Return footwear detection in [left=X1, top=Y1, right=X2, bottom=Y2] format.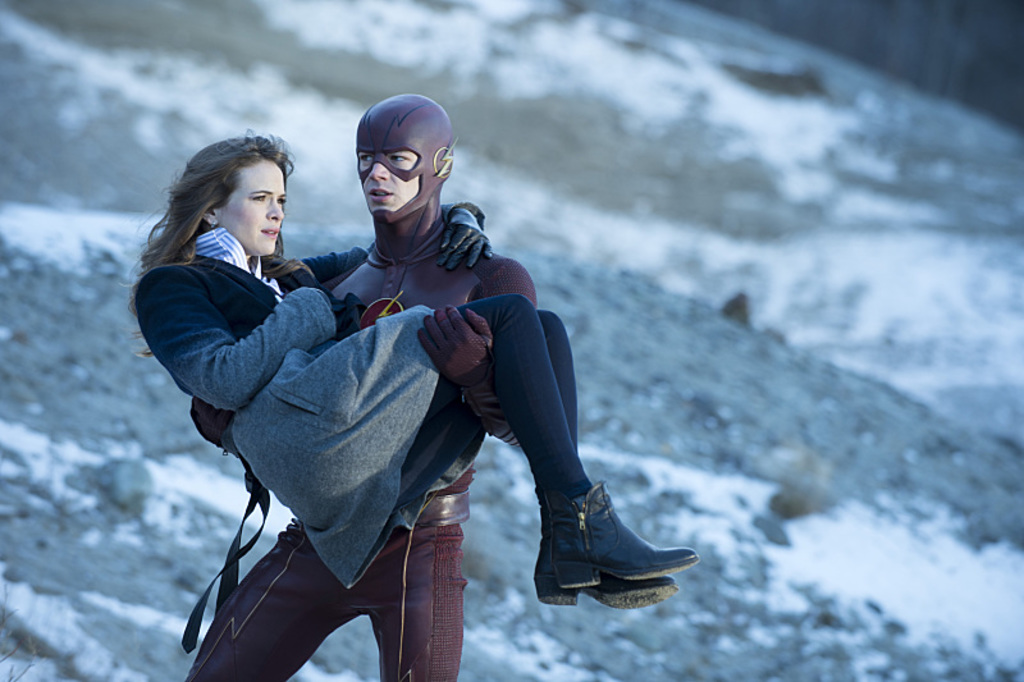
[left=535, top=480, right=698, bottom=591].
